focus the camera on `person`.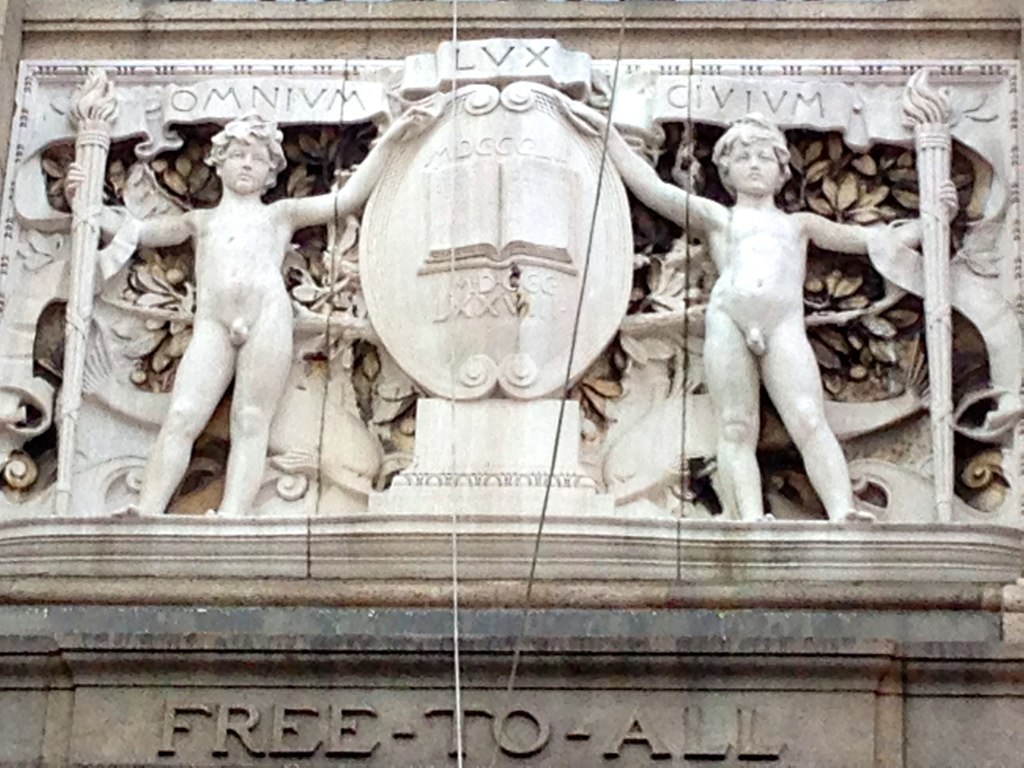
Focus region: box=[576, 96, 956, 525].
